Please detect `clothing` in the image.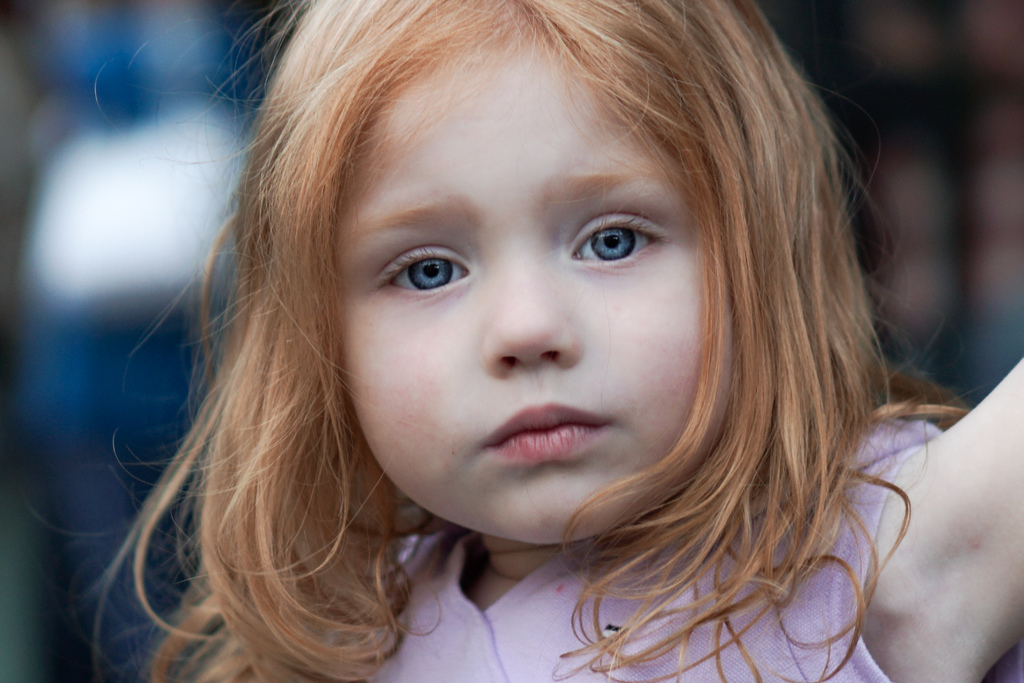
{"left": 370, "top": 419, "right": 945, "bottom": 682}.
